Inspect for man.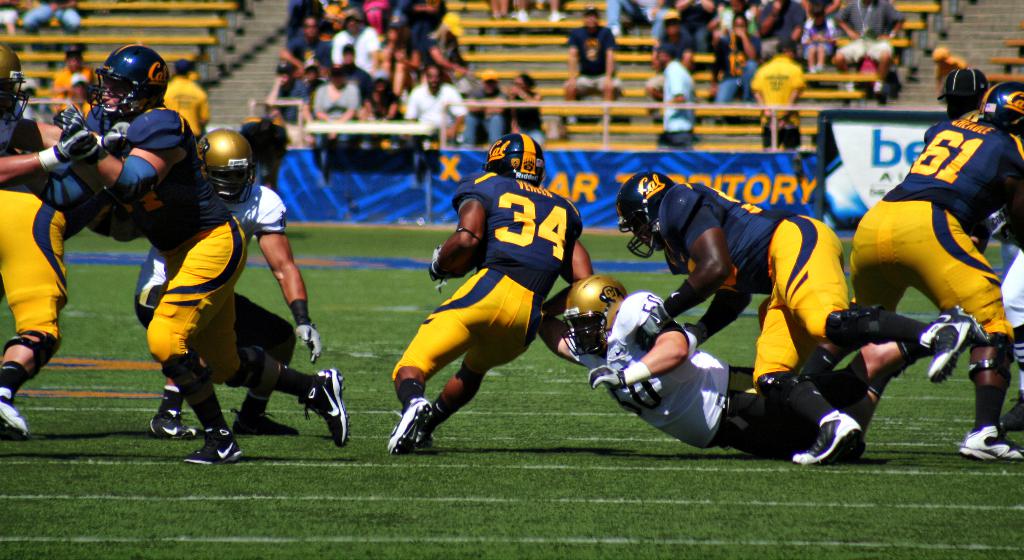
Inspection: <region>45, 44, 359, 467</region>.
